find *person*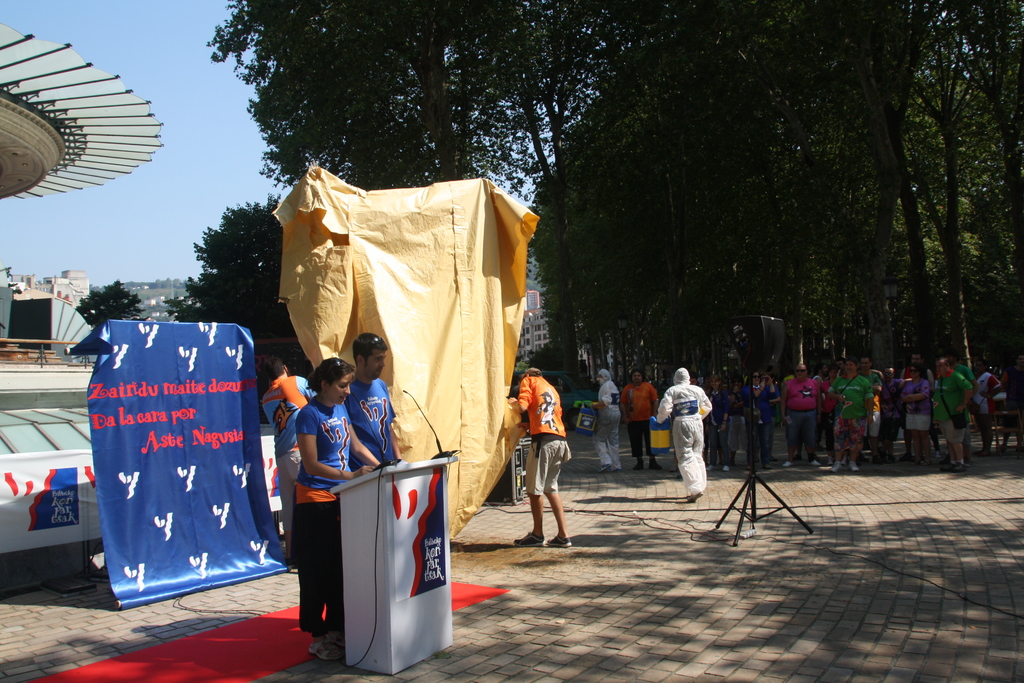
(823, 365, 838, 461)
